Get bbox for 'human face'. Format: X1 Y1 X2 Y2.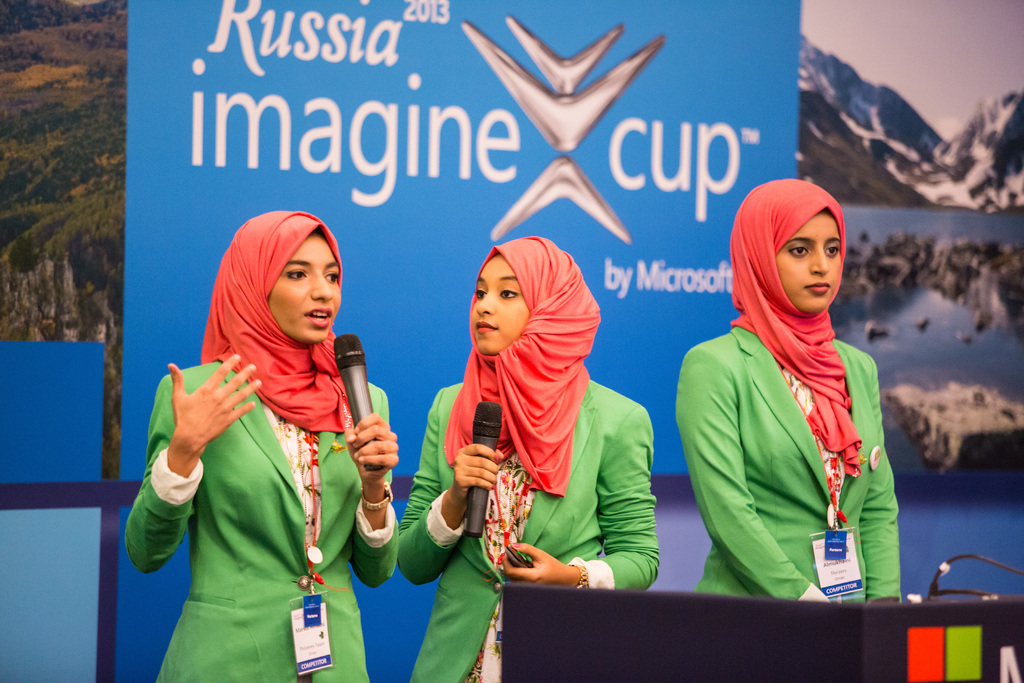
264 229 343 339.
